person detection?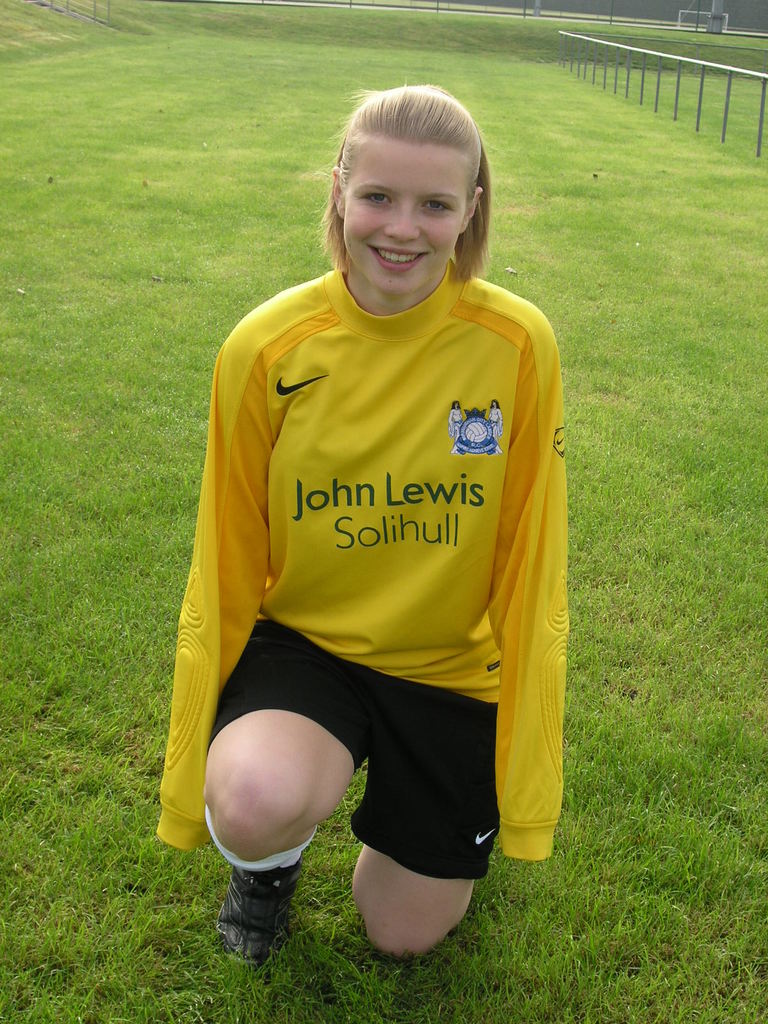
Rect(170, 67, 582, 986)
